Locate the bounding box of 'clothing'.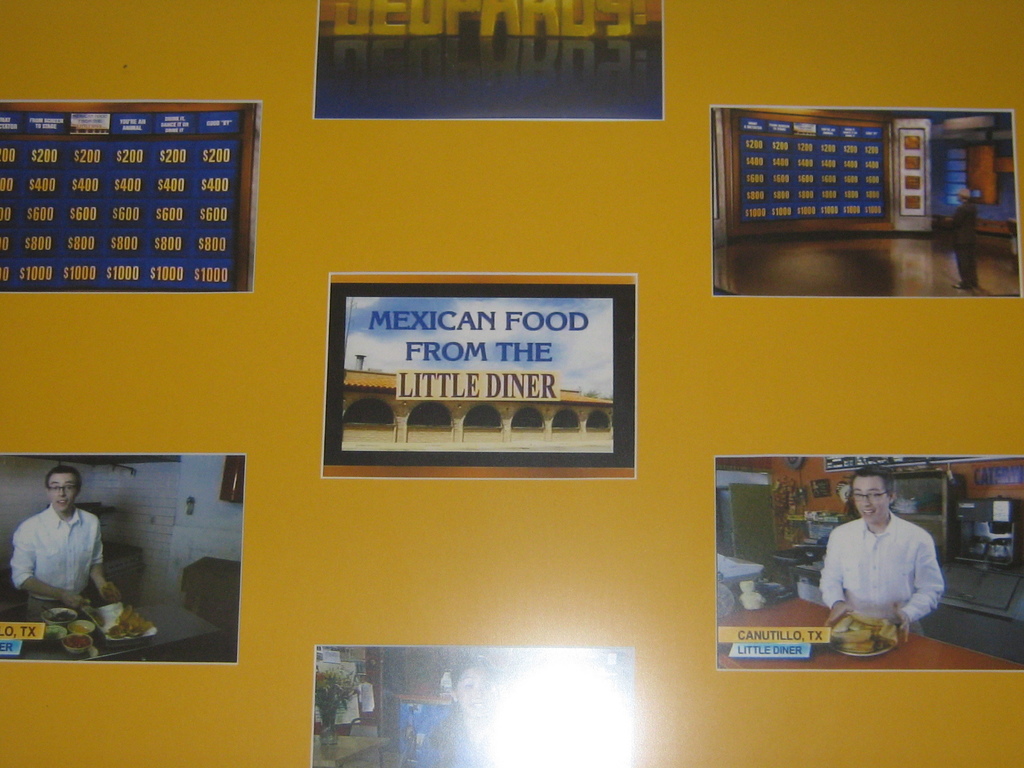
Bounding box: region(3, 503, 100, 627).
